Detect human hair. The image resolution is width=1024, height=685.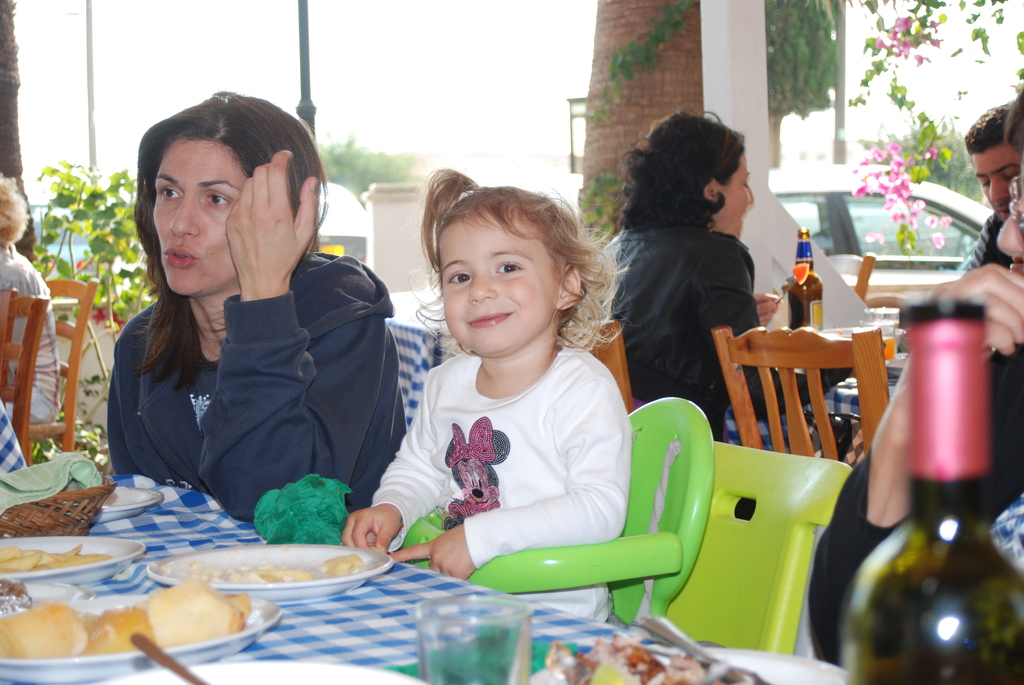
(left=964, top=101, right=1018, bottom=155).
